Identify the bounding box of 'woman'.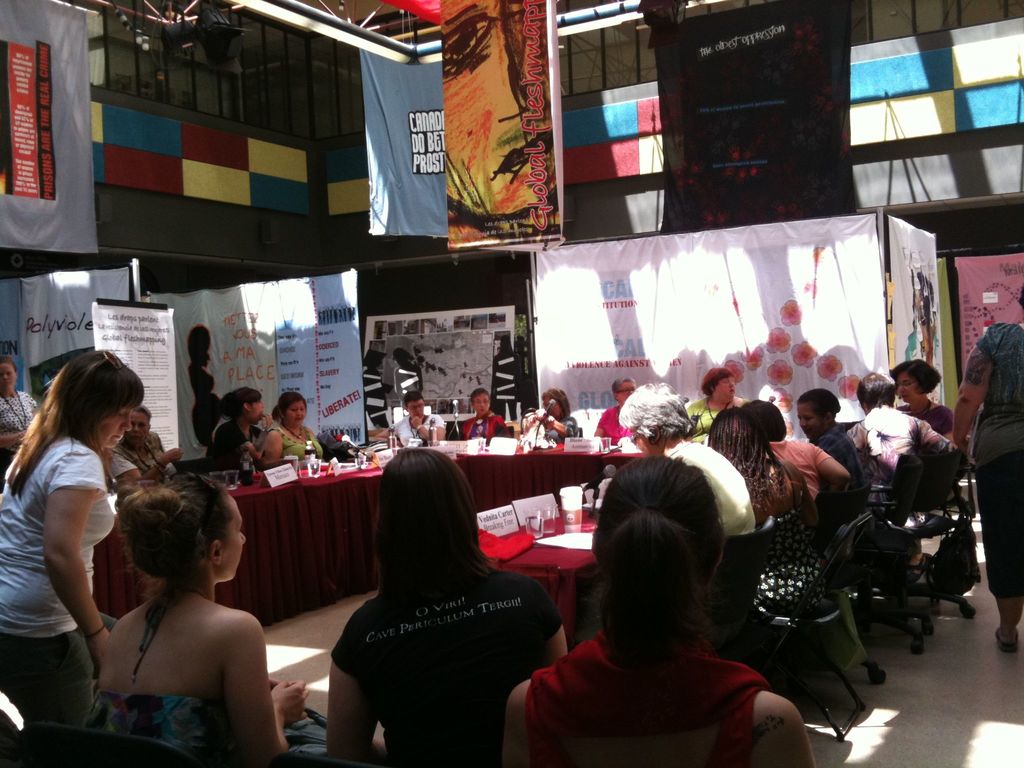
BBox(684, 363, 764, 440).
